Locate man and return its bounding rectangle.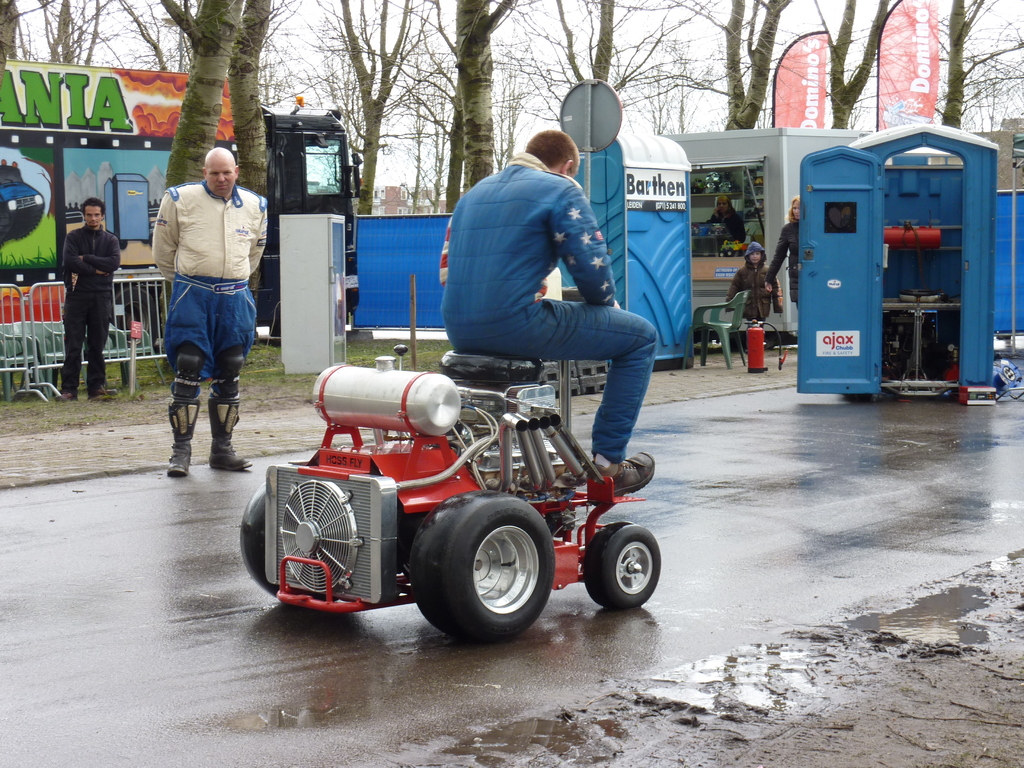
151/153/271/487.
